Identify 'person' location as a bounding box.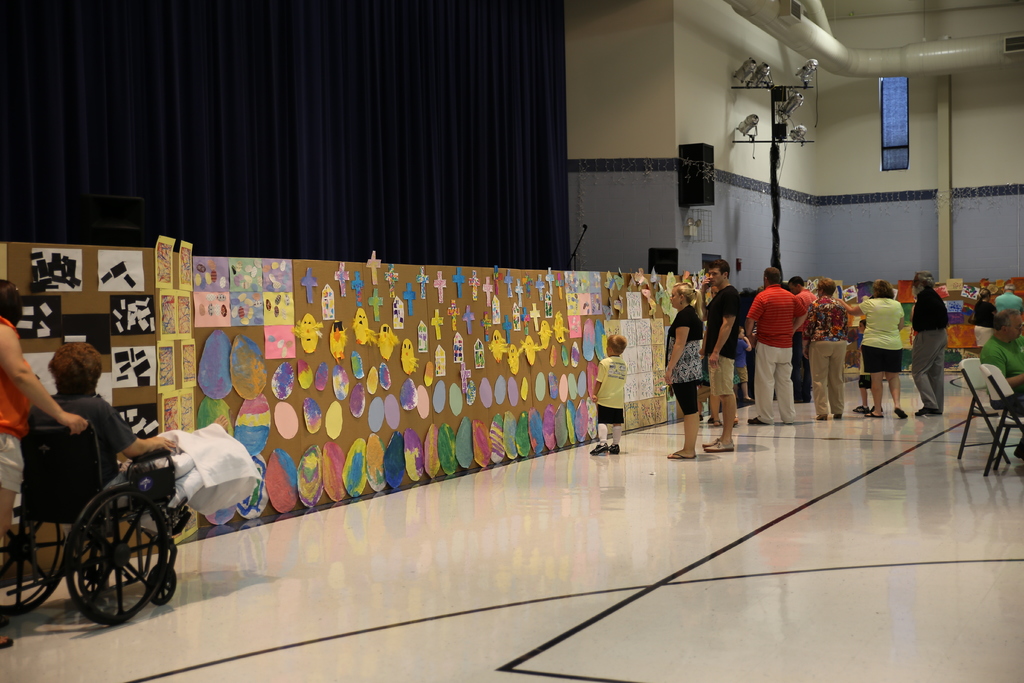
[993, 283, 1023, 309].
